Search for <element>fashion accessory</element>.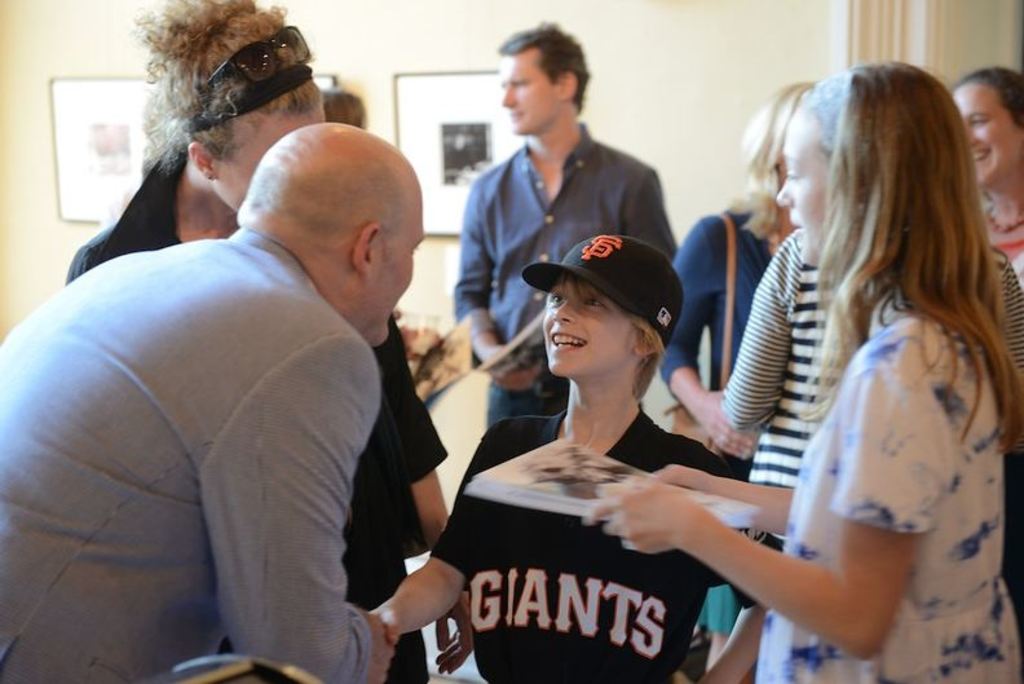
Found at 794,66,851,156.
